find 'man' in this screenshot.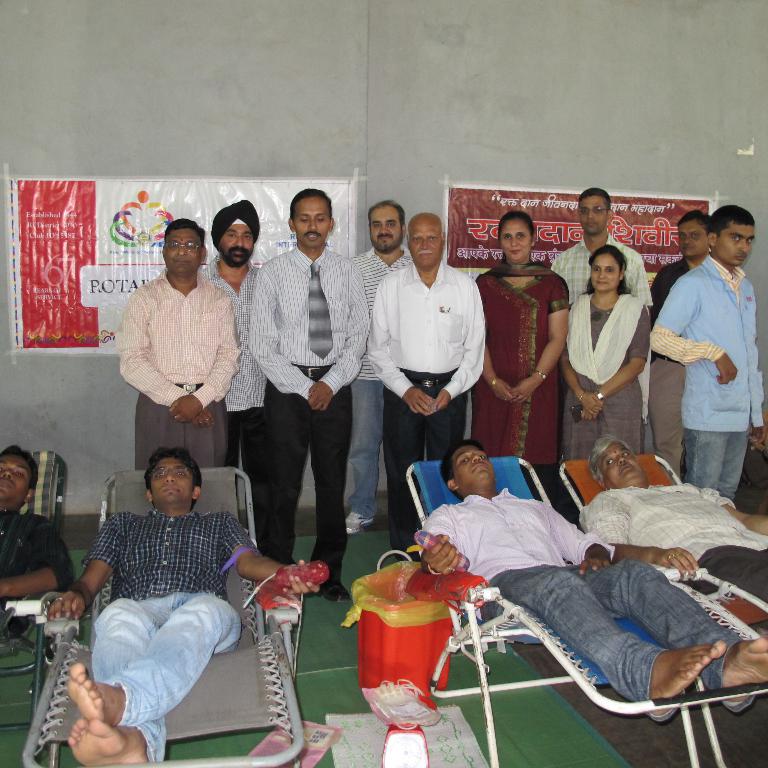
The bounding box for 'man' is locate(45, 443, 327, 767).
